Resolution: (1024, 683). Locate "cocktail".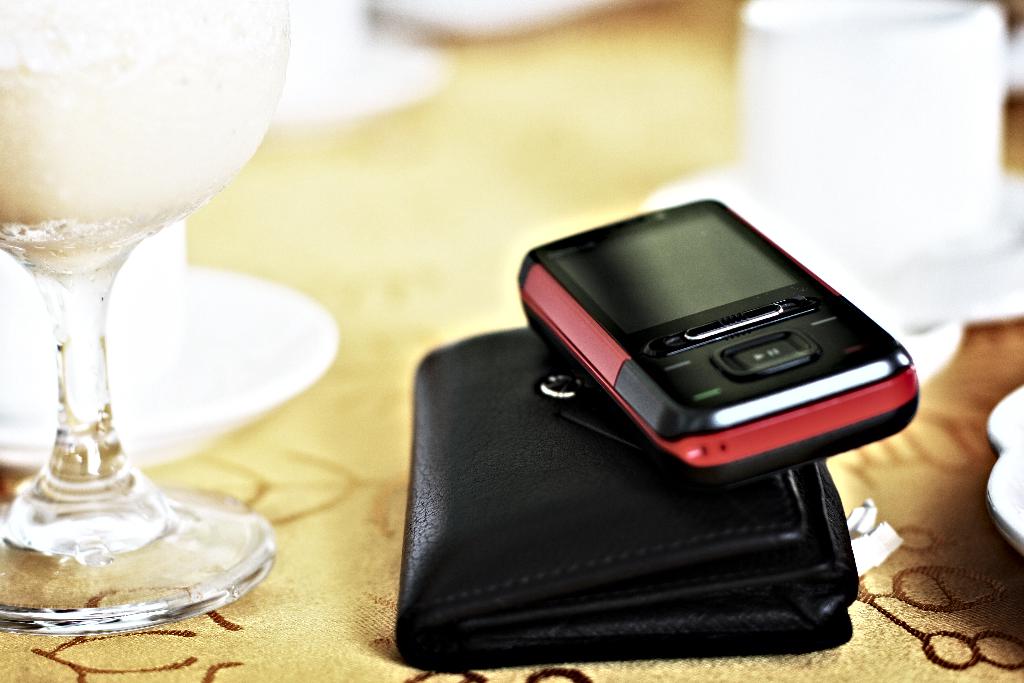
locate(0, 17, 276, 580).
